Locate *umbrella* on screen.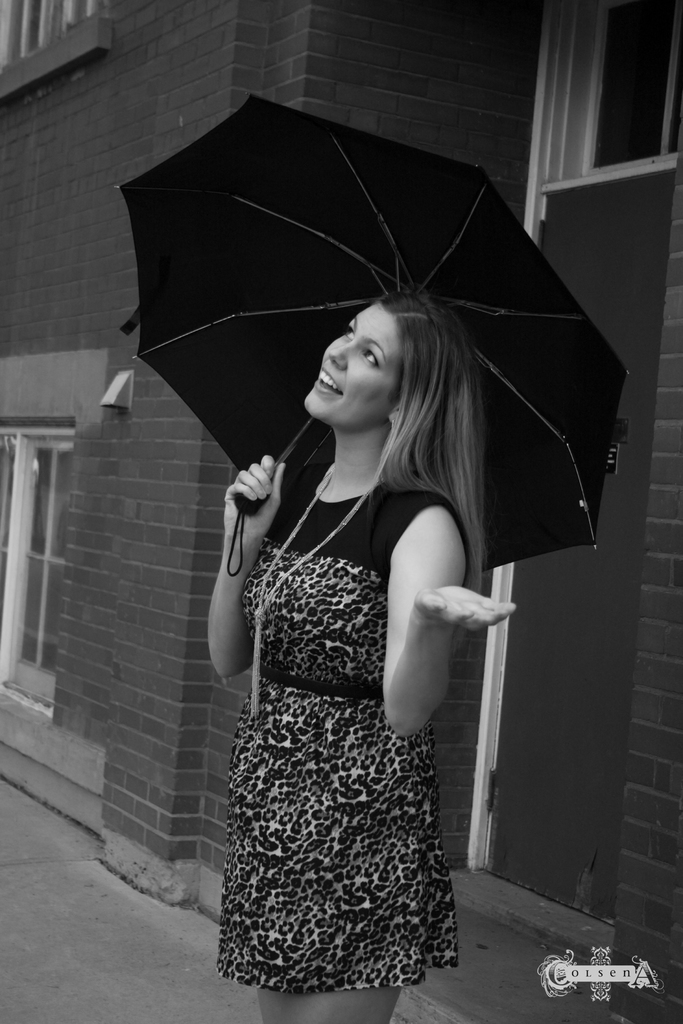
On screen at x1=119, y1=92, x2=632, y2=574.
